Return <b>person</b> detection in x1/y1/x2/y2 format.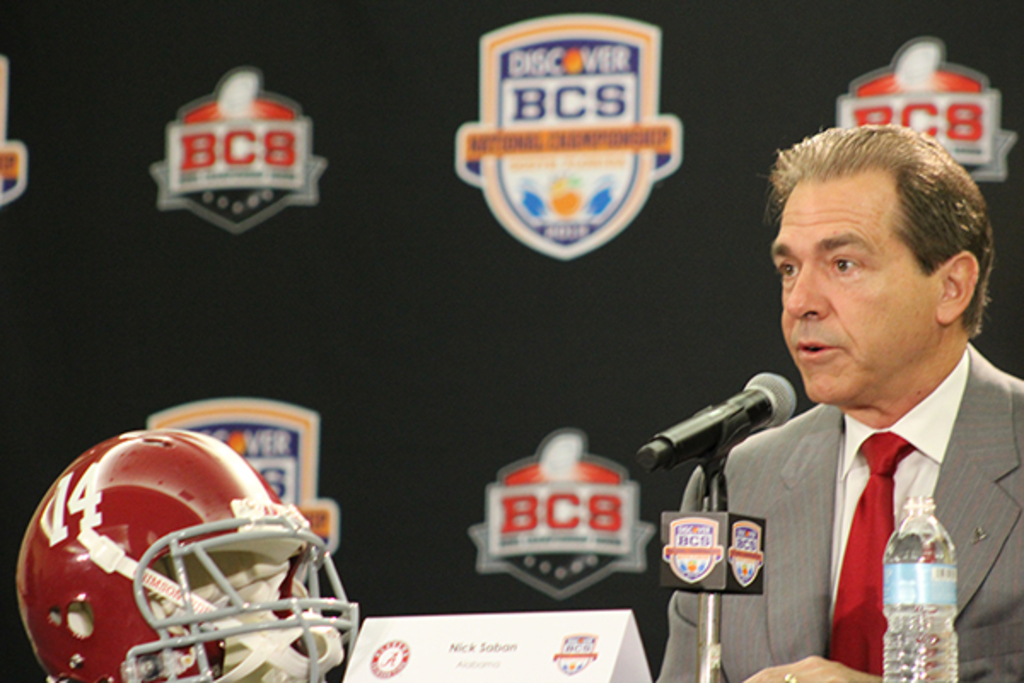
638/101/1000/682.
